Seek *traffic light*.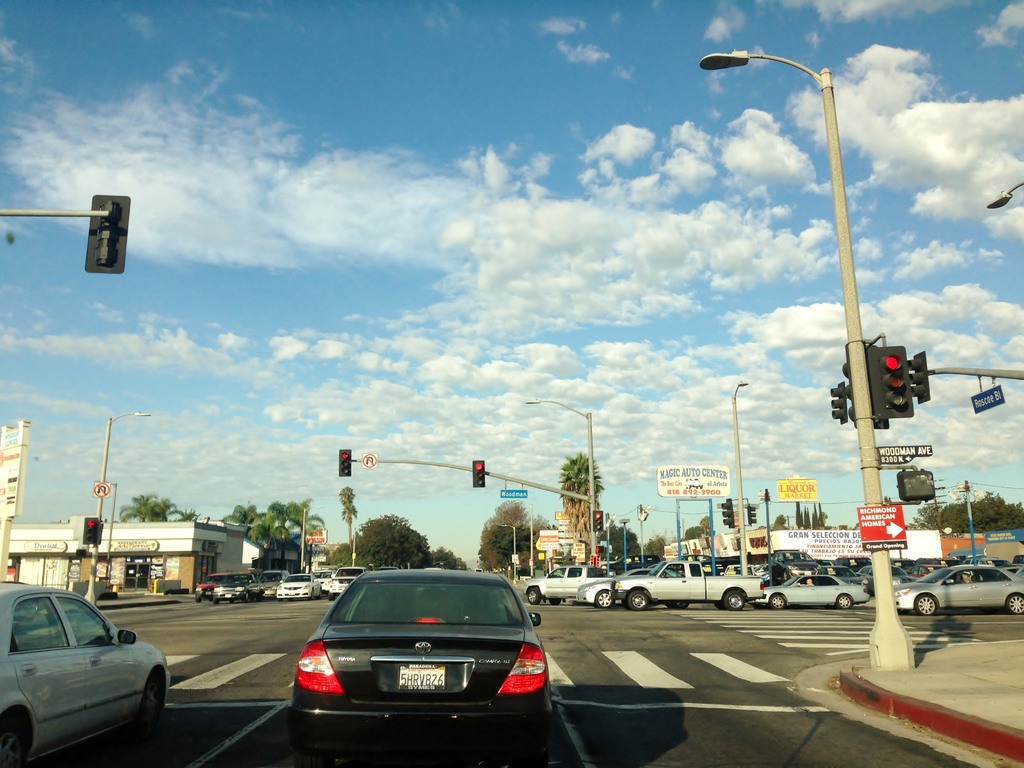
(85,193,130,274).
